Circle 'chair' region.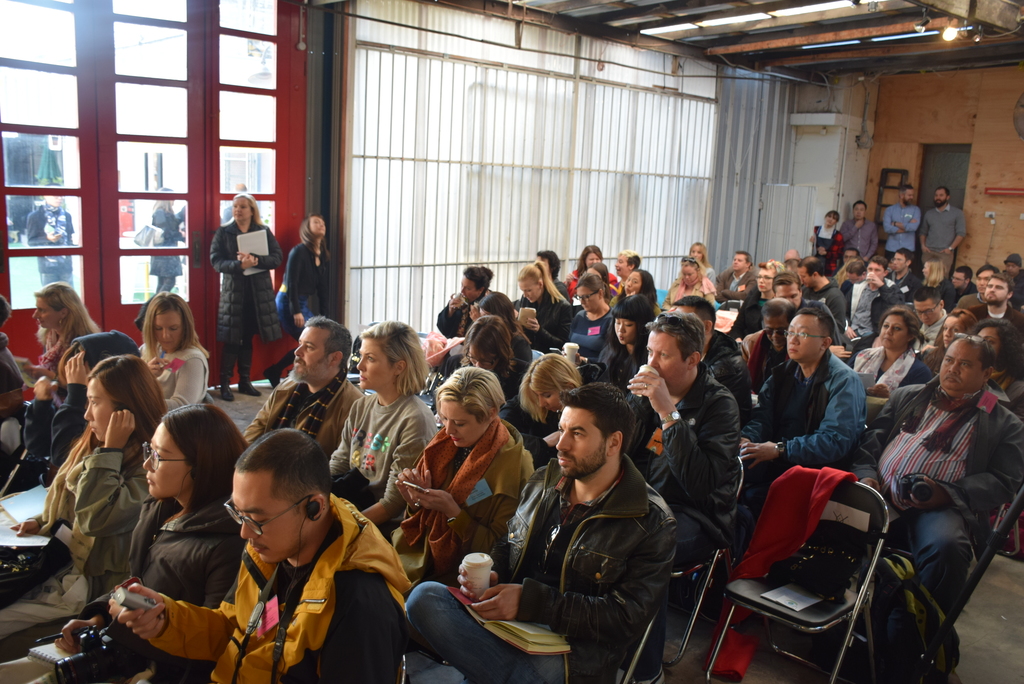
Region: region(612, 607, 664, 683).
